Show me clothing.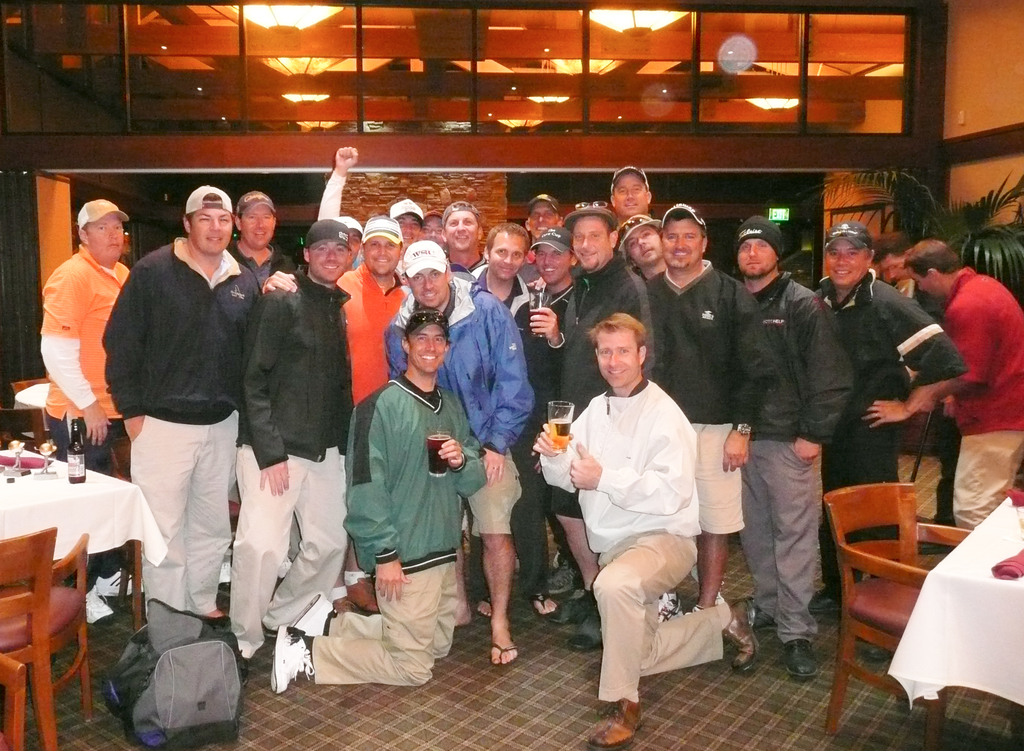
clothing is here: (533, 267, 591, 396).
